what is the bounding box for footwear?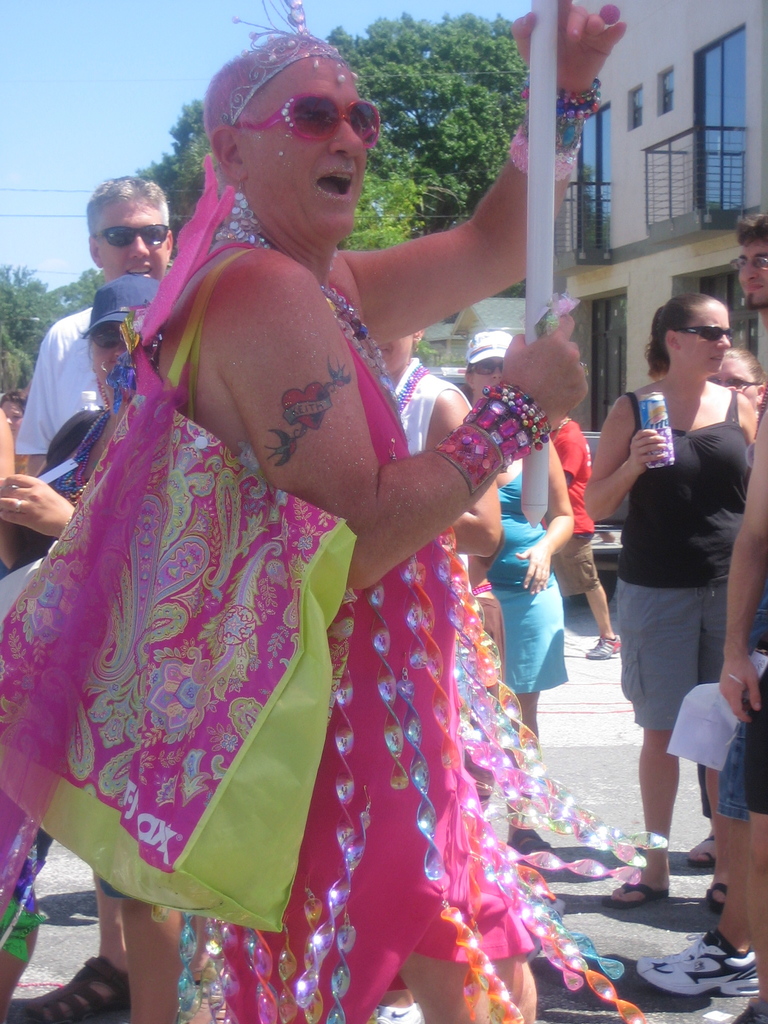
742:1002:765:1023.
